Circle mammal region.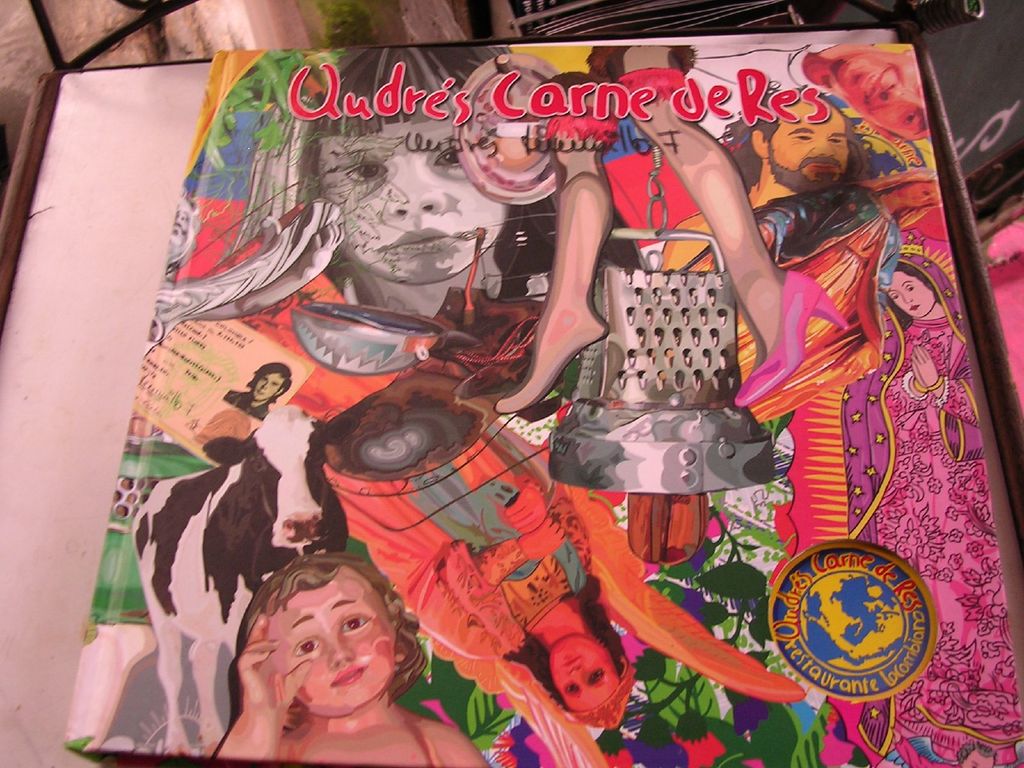
Region: x1=216 y1=552 x2=492 y2=767.
